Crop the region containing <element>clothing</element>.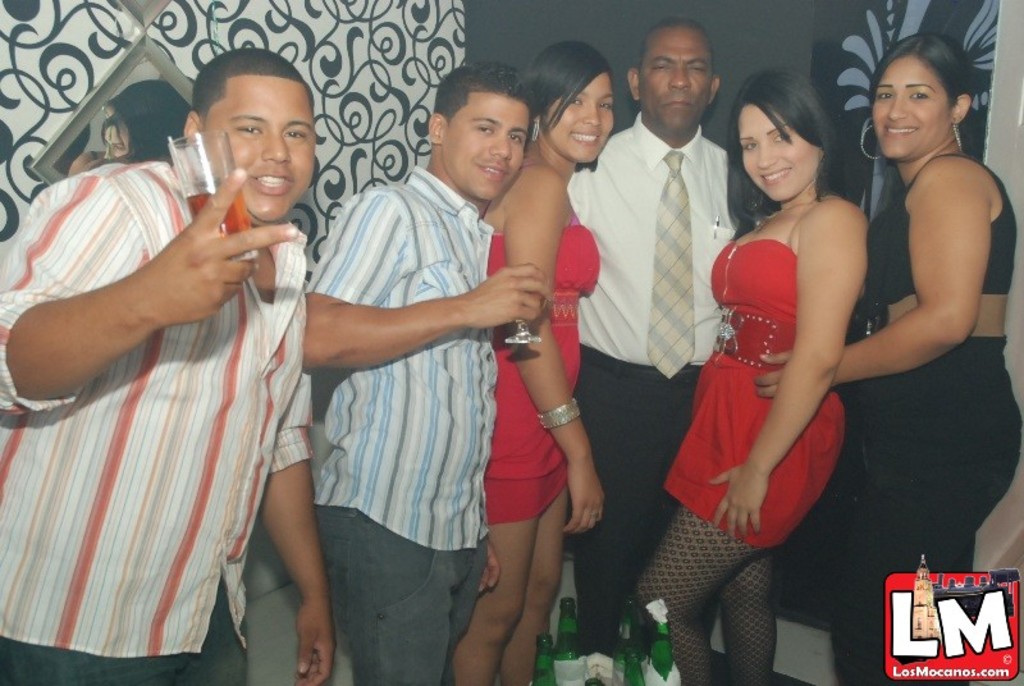
Crop region: <region>847, 155, 1023, 623</region>.
